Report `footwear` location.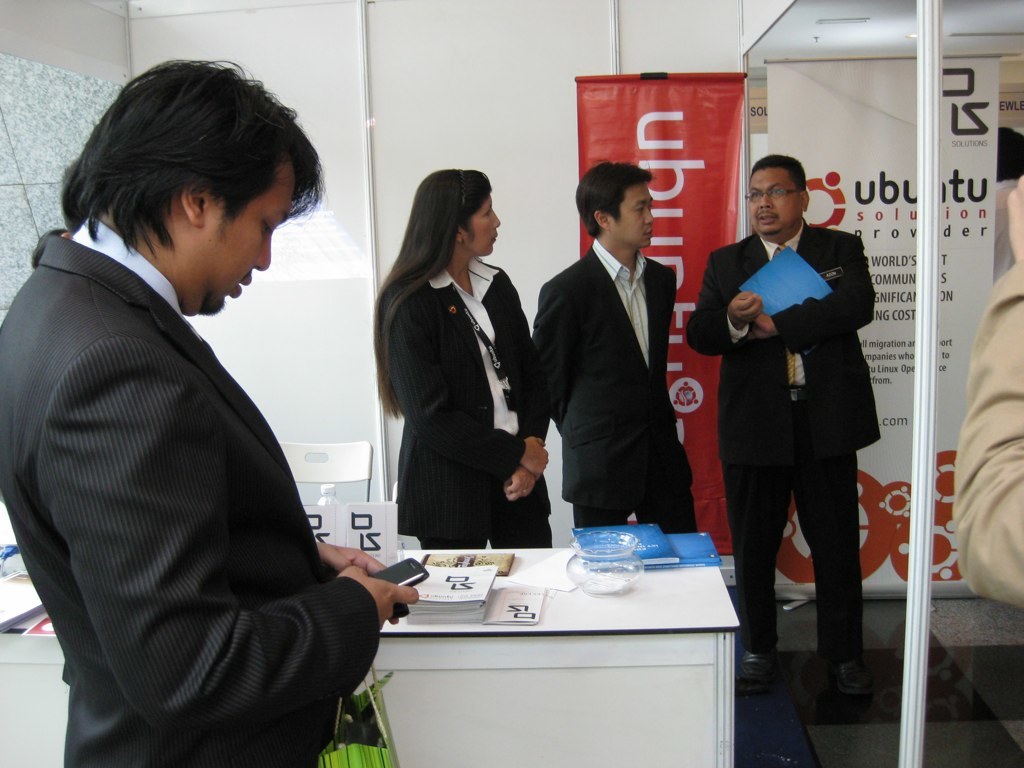
Report: BBox(833, 660, 874, 697).
